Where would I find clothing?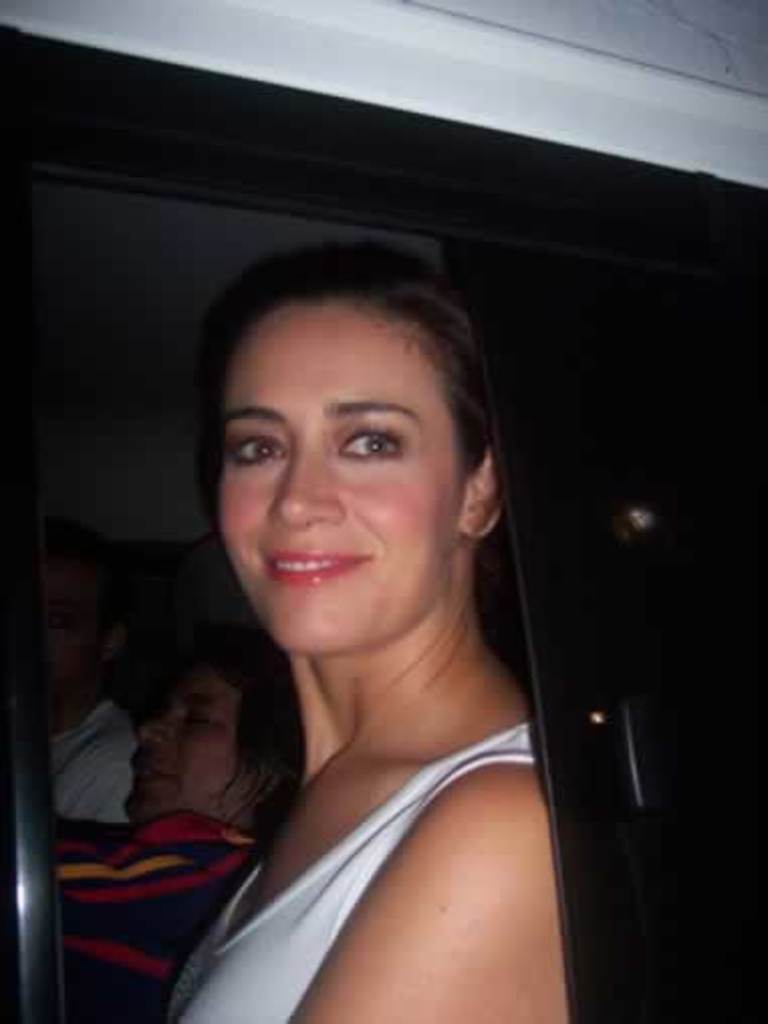
At [167, 720, 538, 1022].
